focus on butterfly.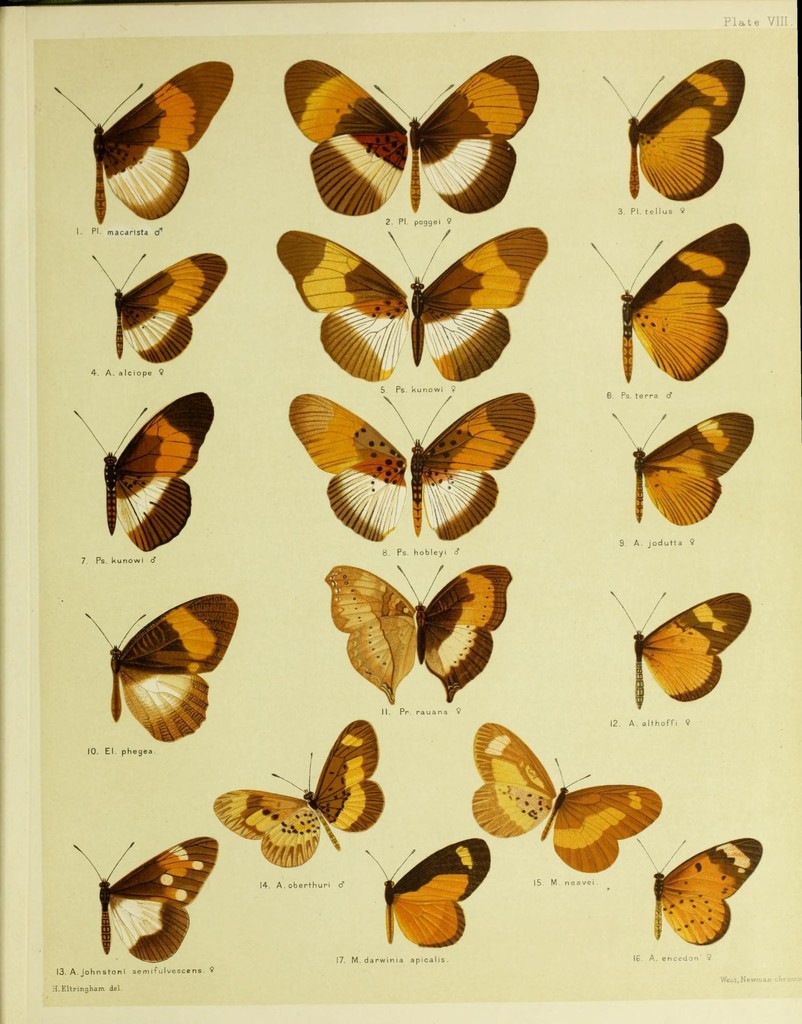
Focused at bbox=[472, 721, 663, 873].
